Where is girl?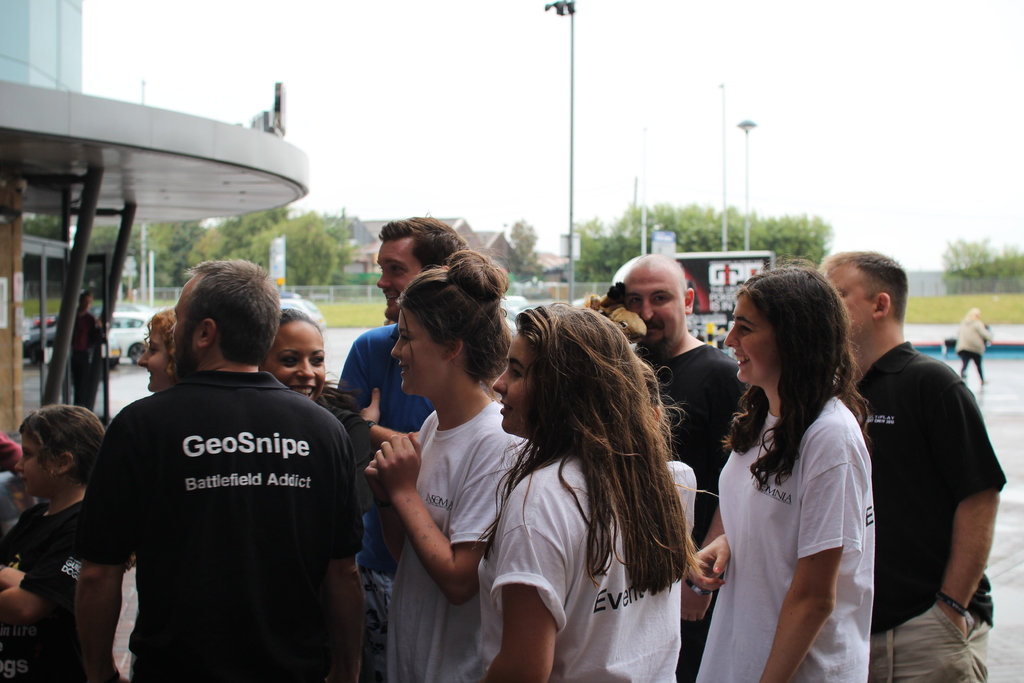
364:254:531:682.
